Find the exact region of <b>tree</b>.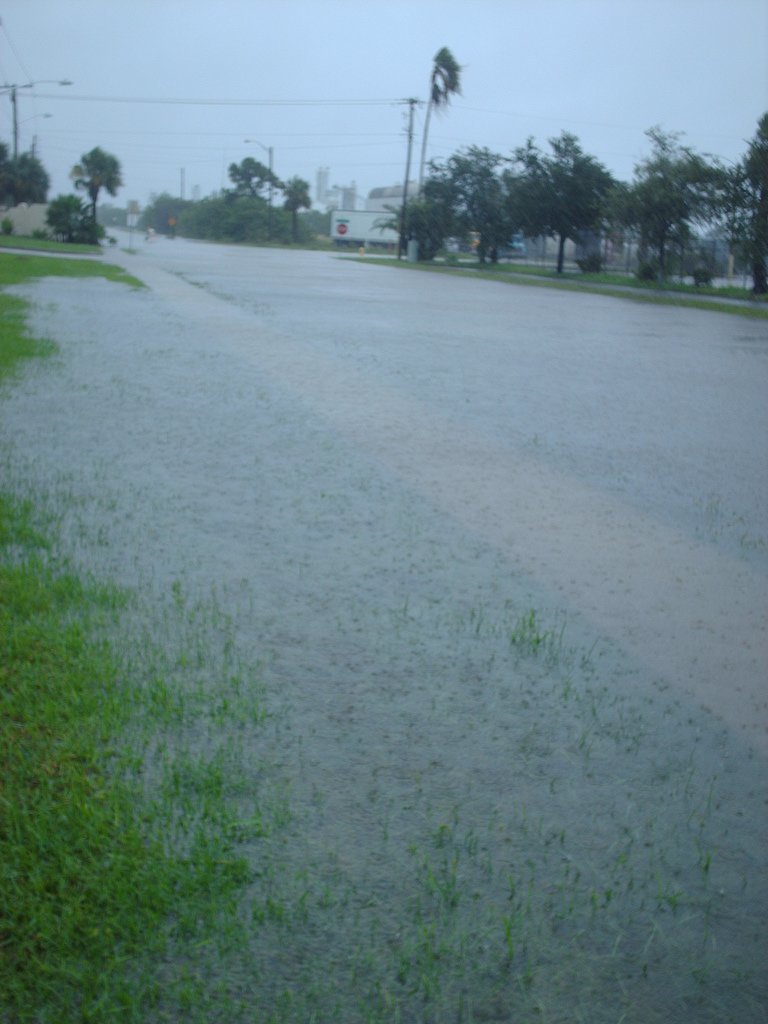
Exact region: l=0, t=144, r=44, b=210.
